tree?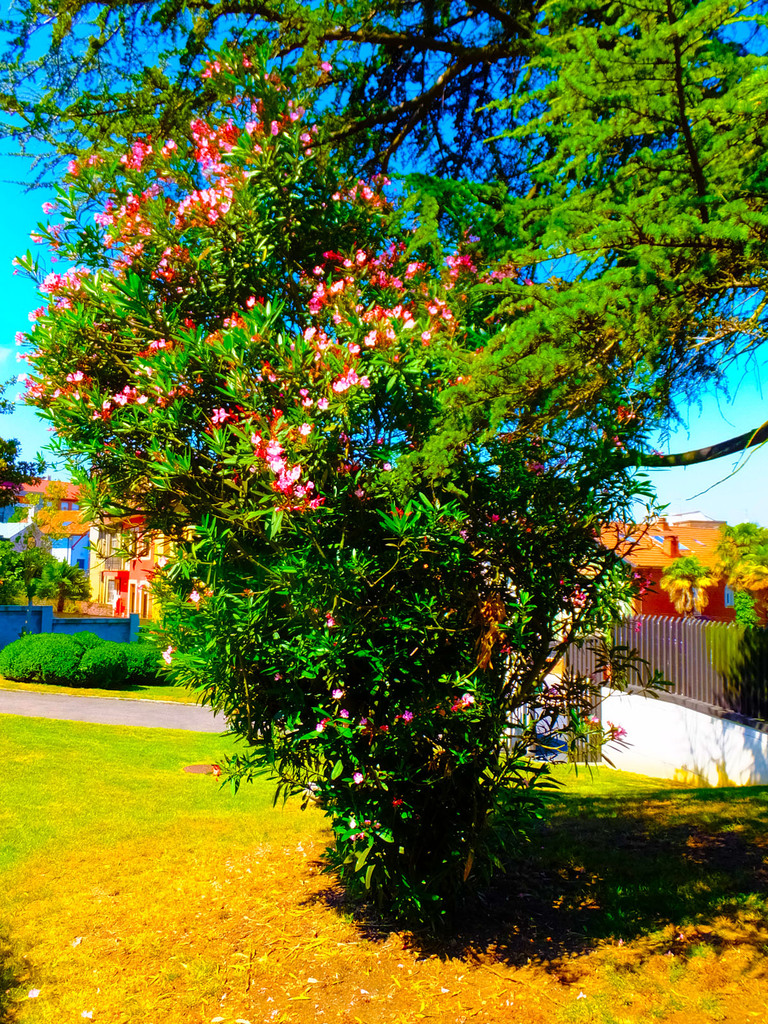
BBox(0, 435, 37, 504)
